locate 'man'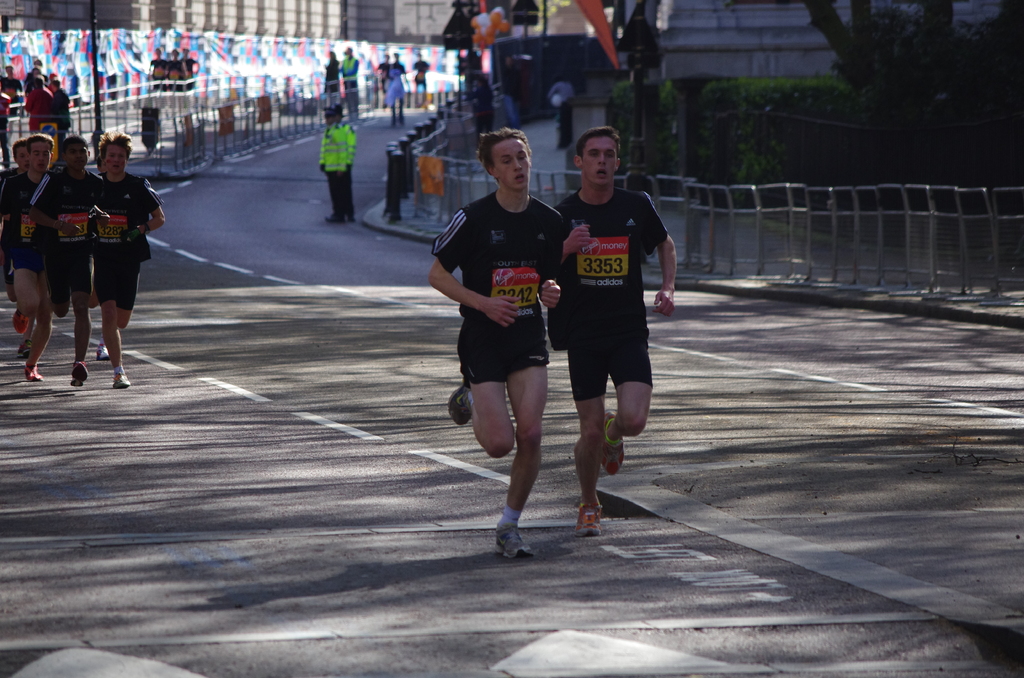
bbox=[325, 101, 356, 226]
